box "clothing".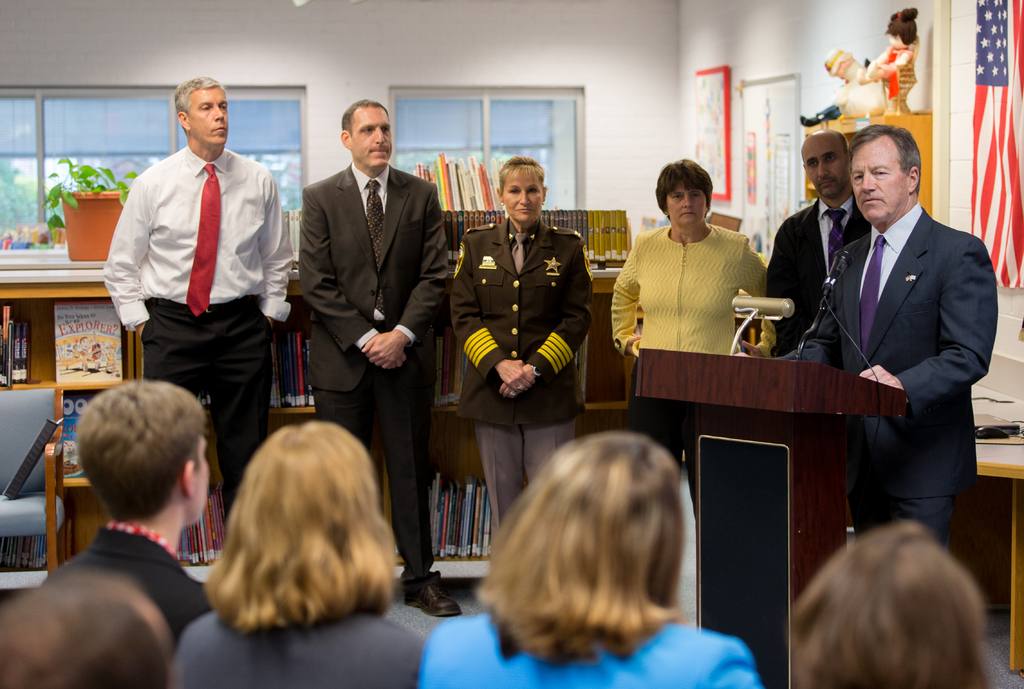
(left=802, top=202, right=1000, bottom=553).
